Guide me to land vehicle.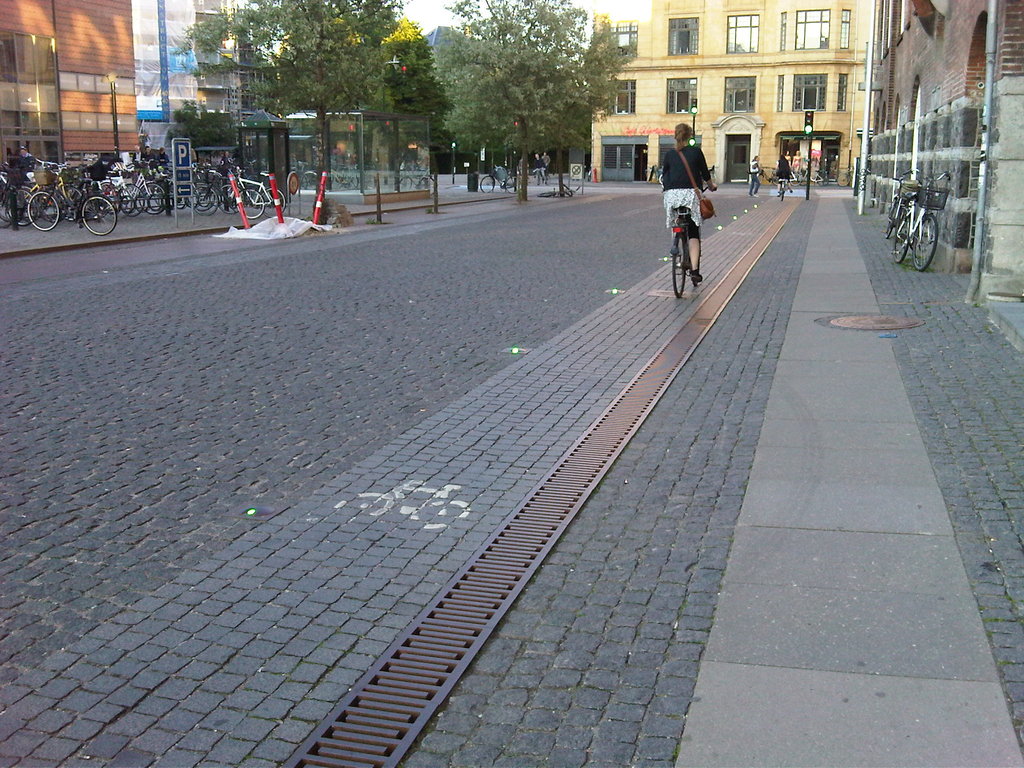
Guidance: <bbox>477, 170, 525, 195</bbox>.
